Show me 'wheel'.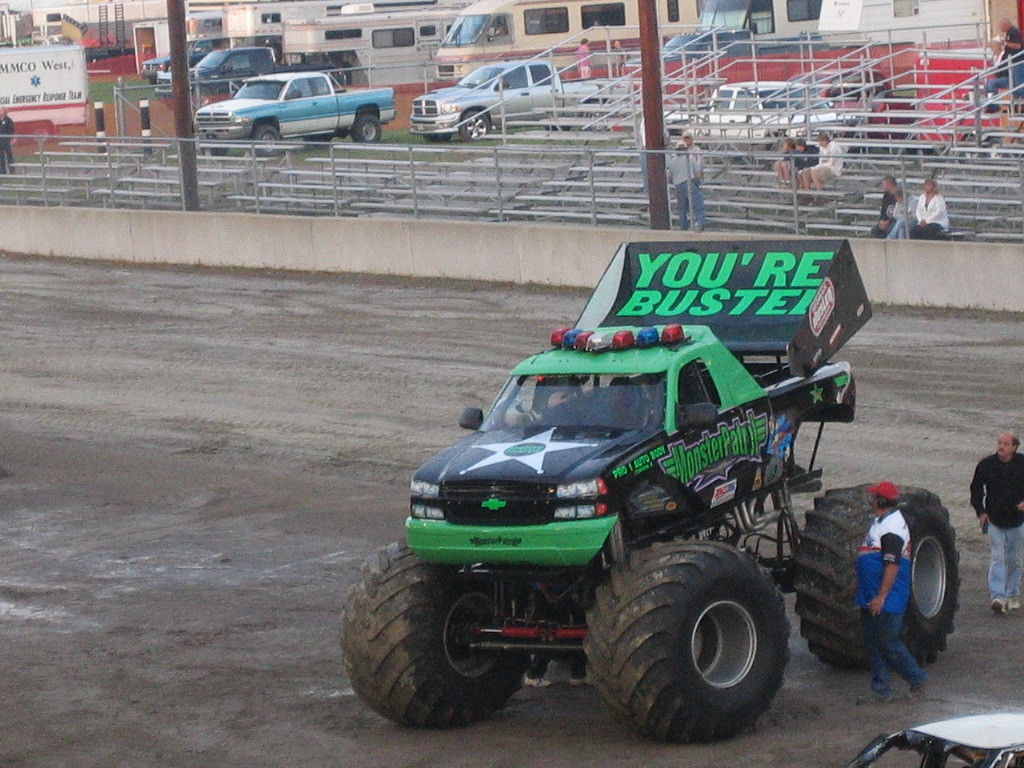
'wheel' is here: [x1=304, y1=134, x2=332, y2=149].
